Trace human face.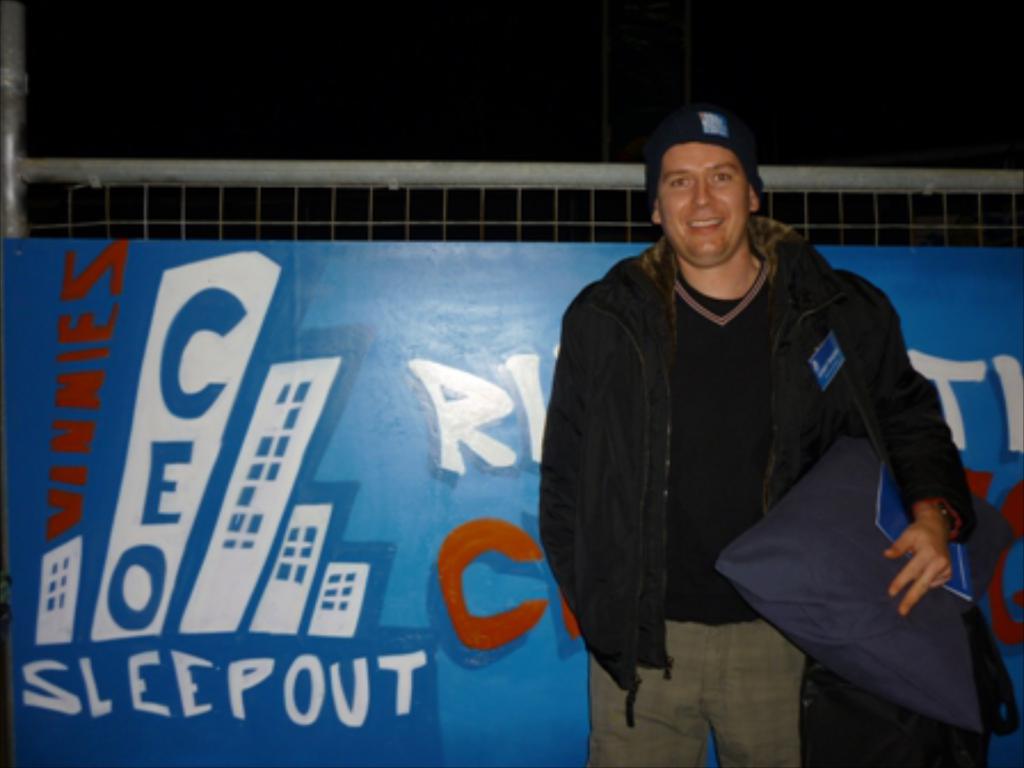
Traced to bbox(663, 142, 750, 265).
